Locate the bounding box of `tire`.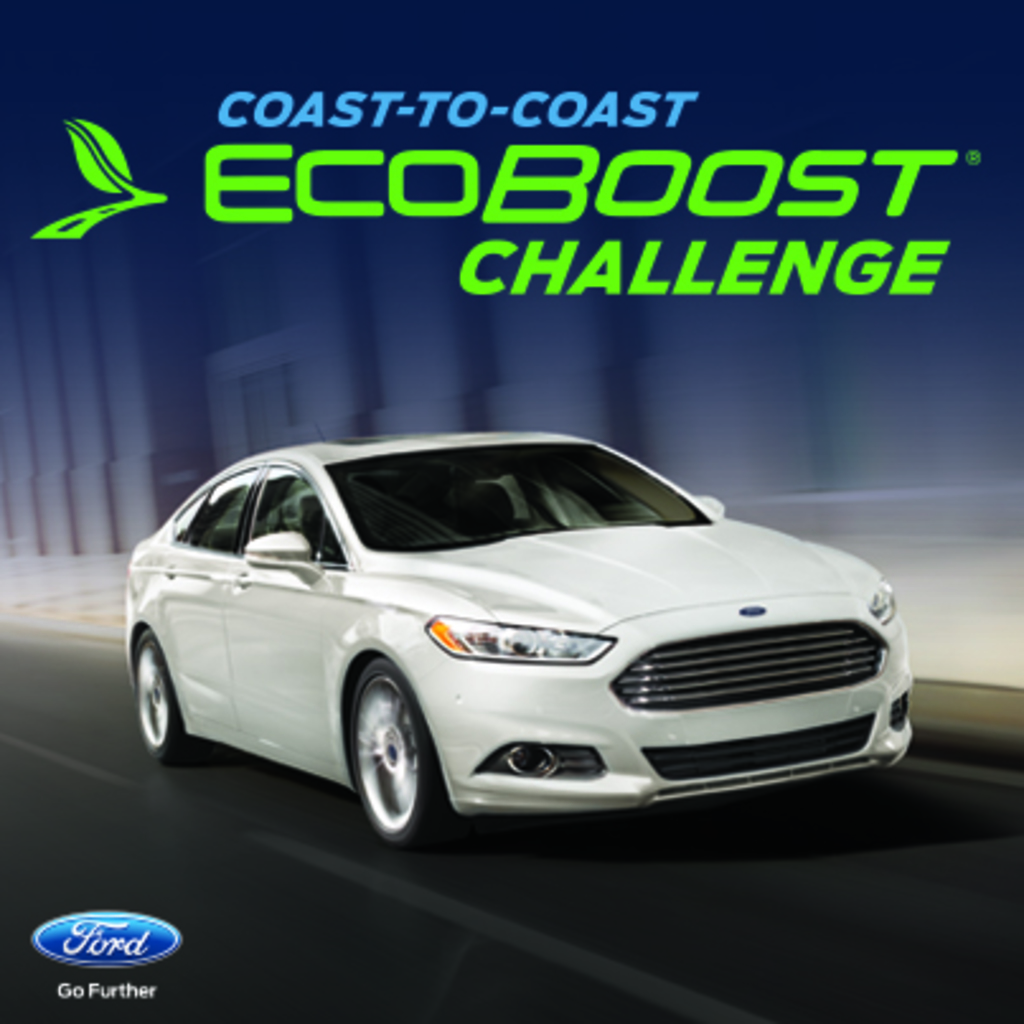
Bounding box: box(330, 681, 440, 846).
